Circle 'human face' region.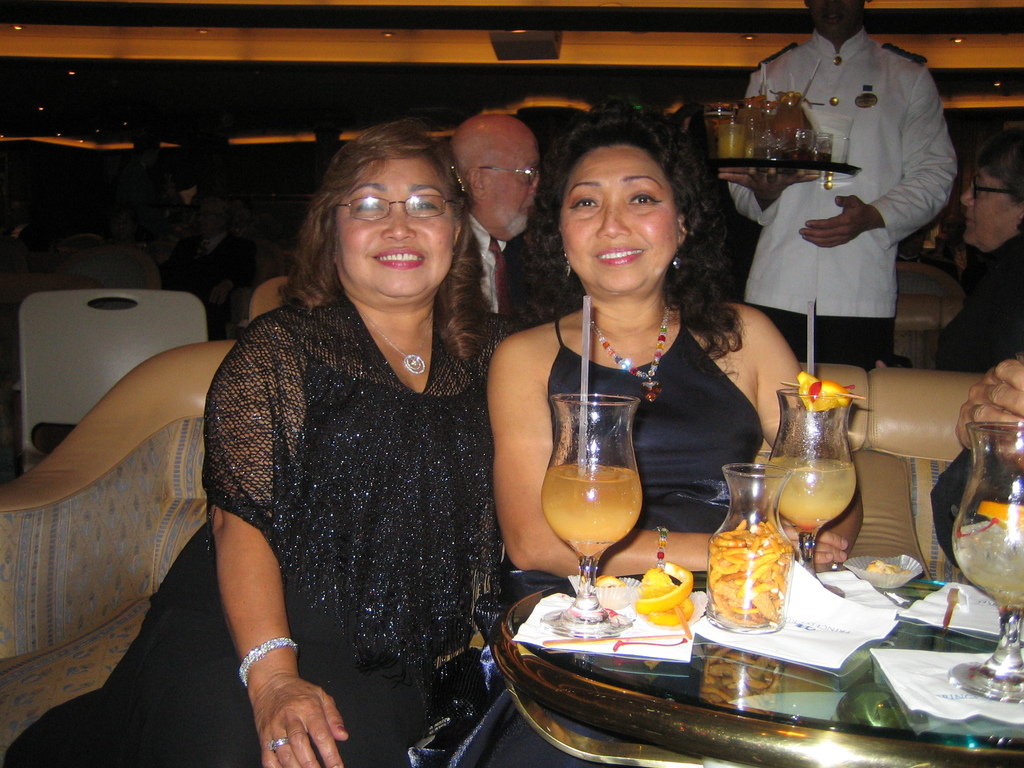
Region: detection(808, 0, 862, 36).
